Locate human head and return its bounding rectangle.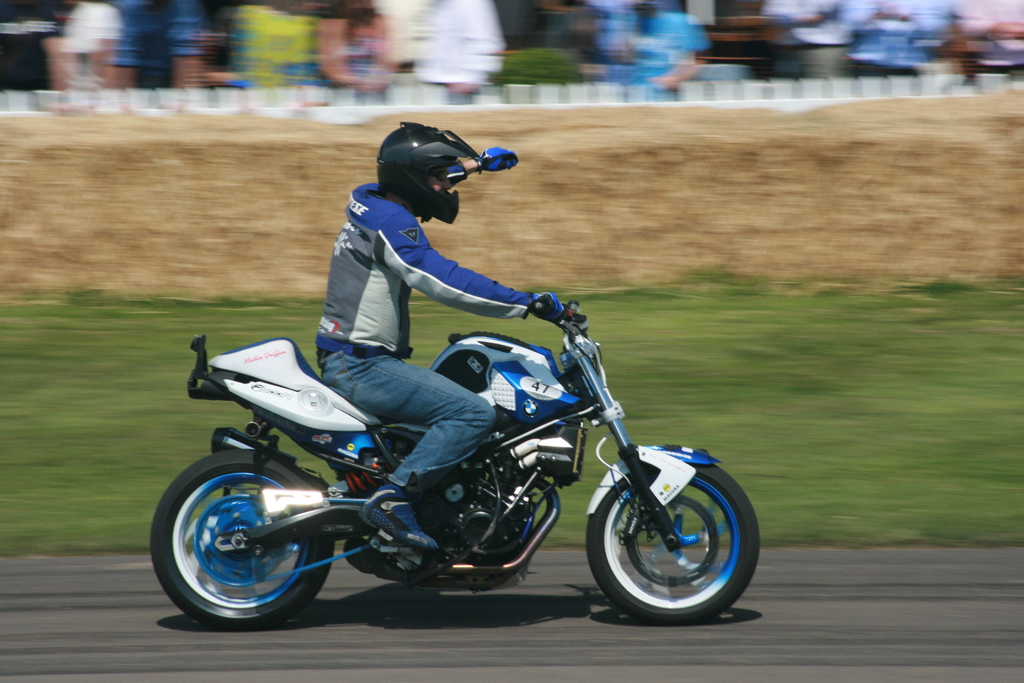
locate(369, 130, 458, 227).
